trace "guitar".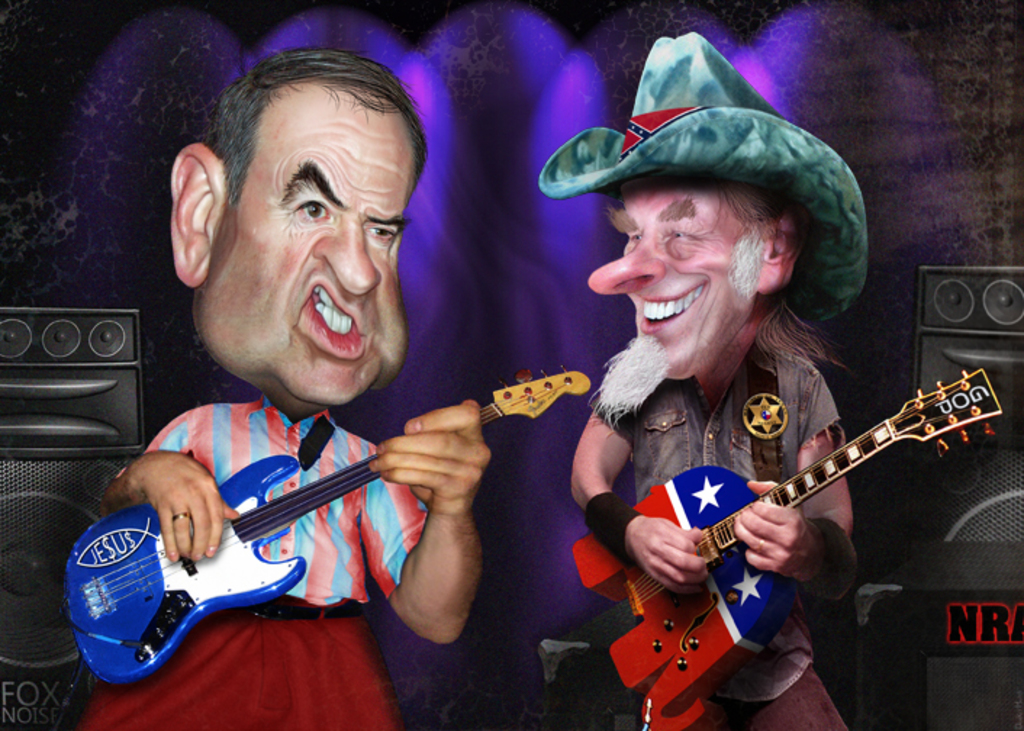
Traced to l=580, t=341, r=992, b=706.
